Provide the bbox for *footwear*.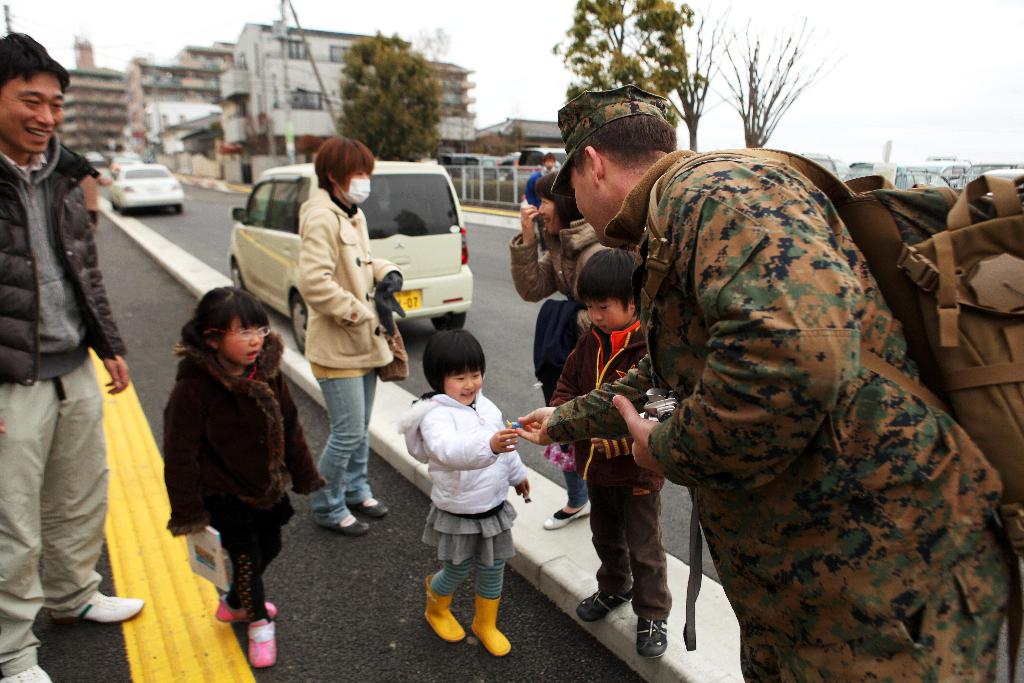
pyautogui.locateOnScreen(420, 573, 465, 637).
